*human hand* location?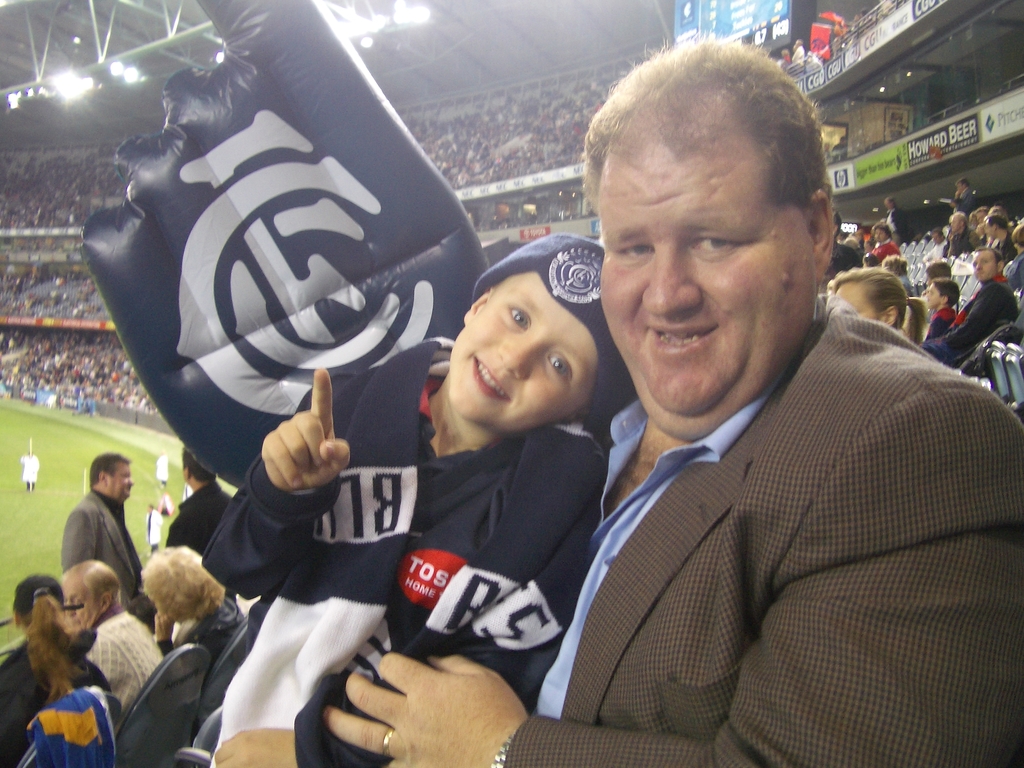
l=322, t=651, r=531, b=767
